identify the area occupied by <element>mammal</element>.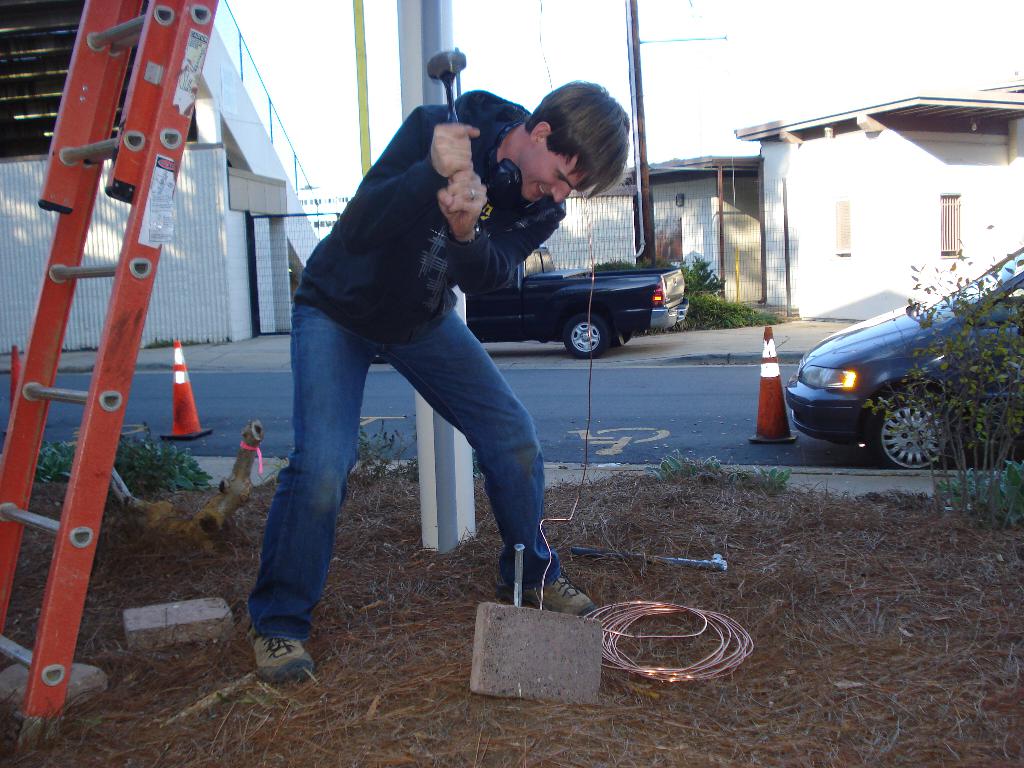
Area: <region>257, 86, 568, 596</region>.
